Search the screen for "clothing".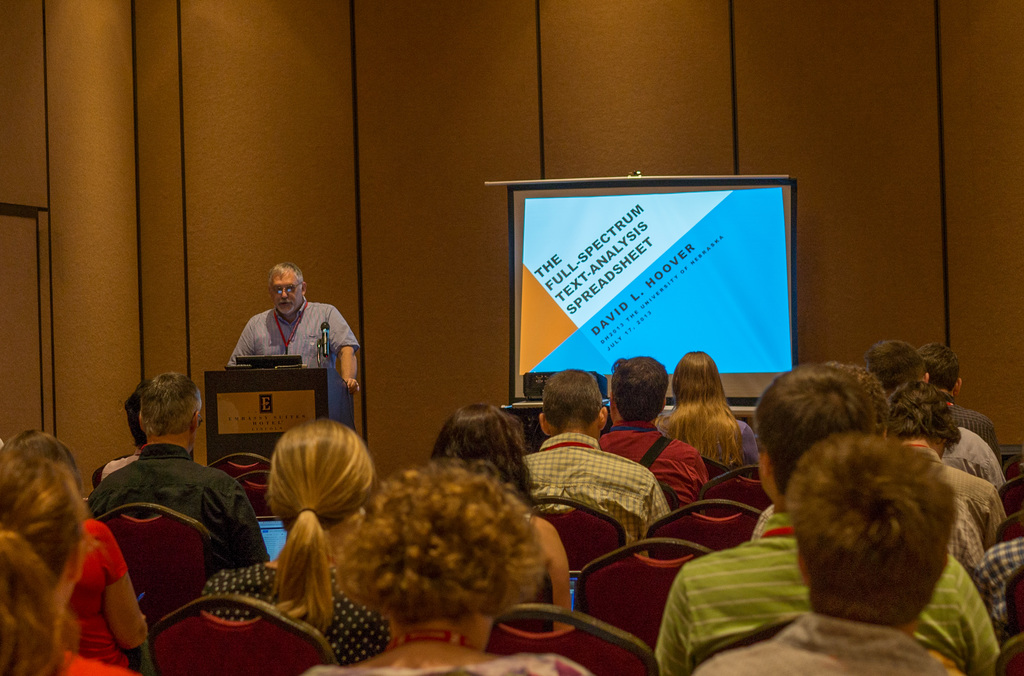
Found at 689, 611, 948, 675.
